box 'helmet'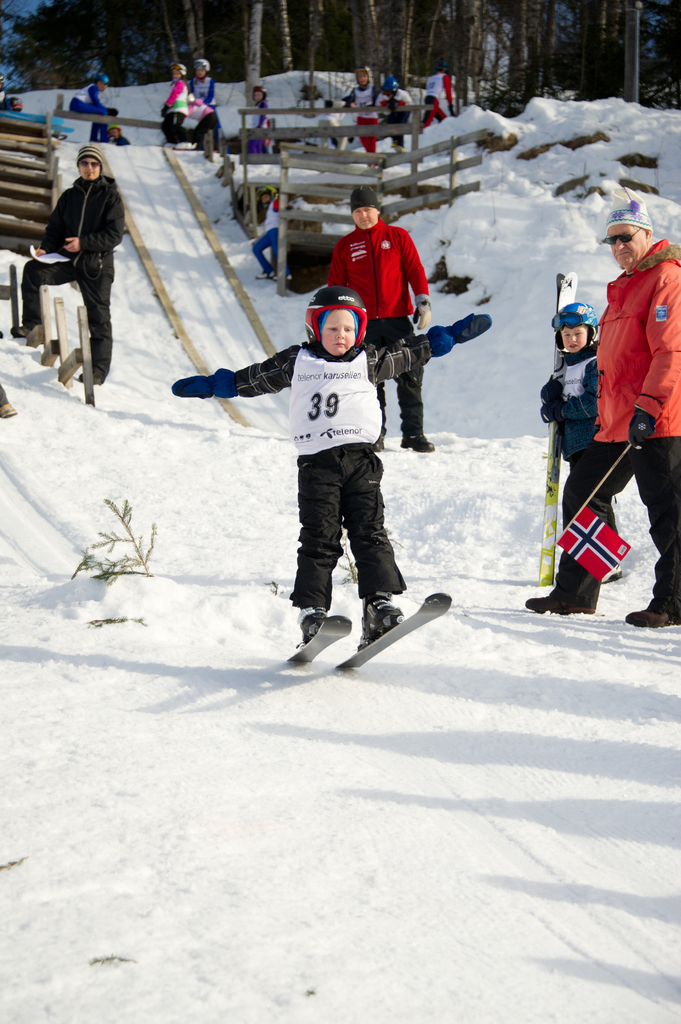
select_region(0, 96, 20, 113)
